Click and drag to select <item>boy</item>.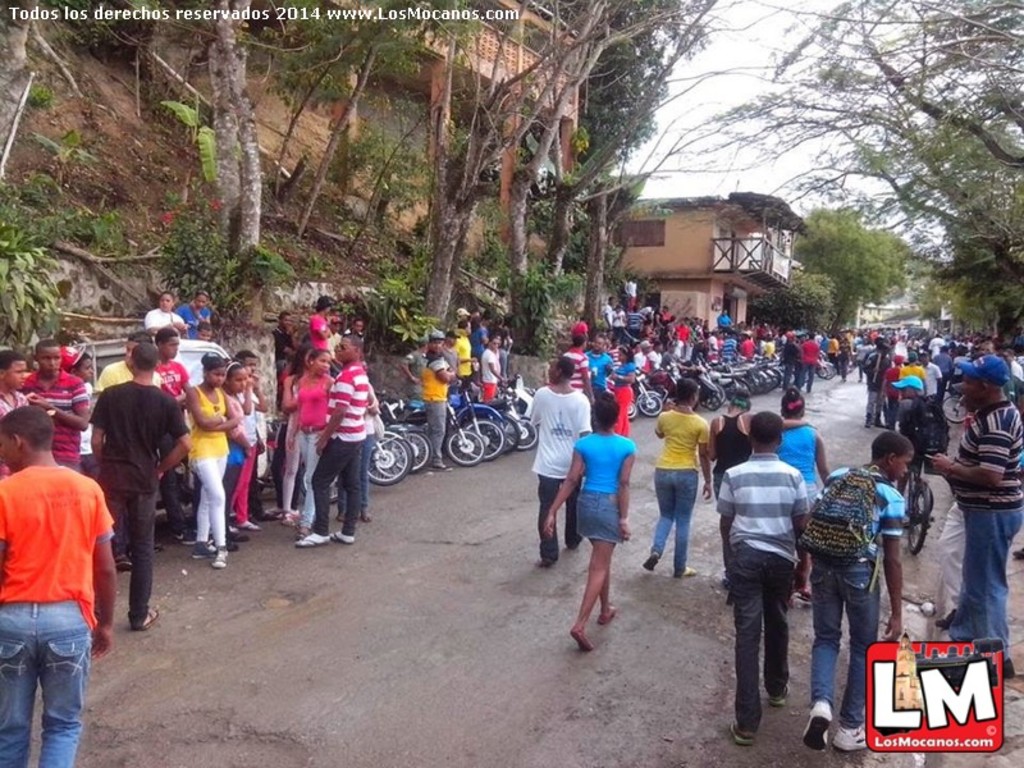
Selection: left=719, top=407, right=813, bottom=748.
